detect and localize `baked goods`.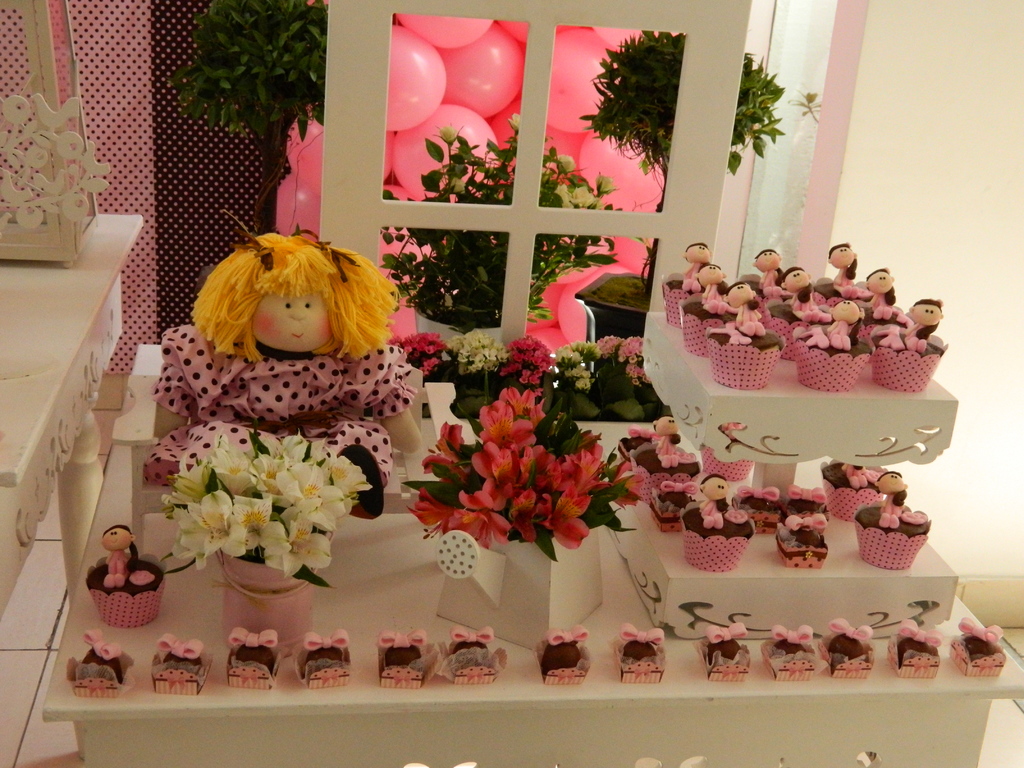
Localized at bbox=(374, 632, 433, 691).
